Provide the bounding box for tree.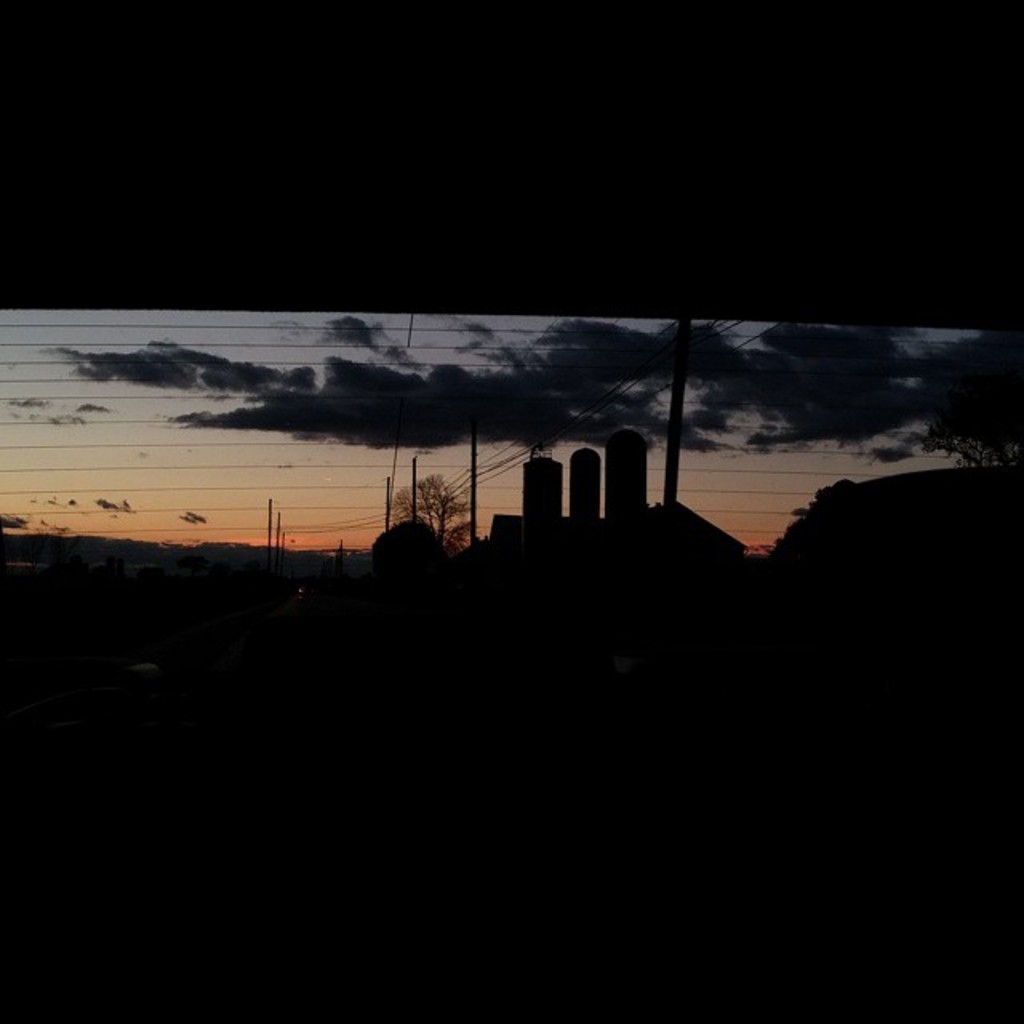
select_region(395, 482, 477, 534).
